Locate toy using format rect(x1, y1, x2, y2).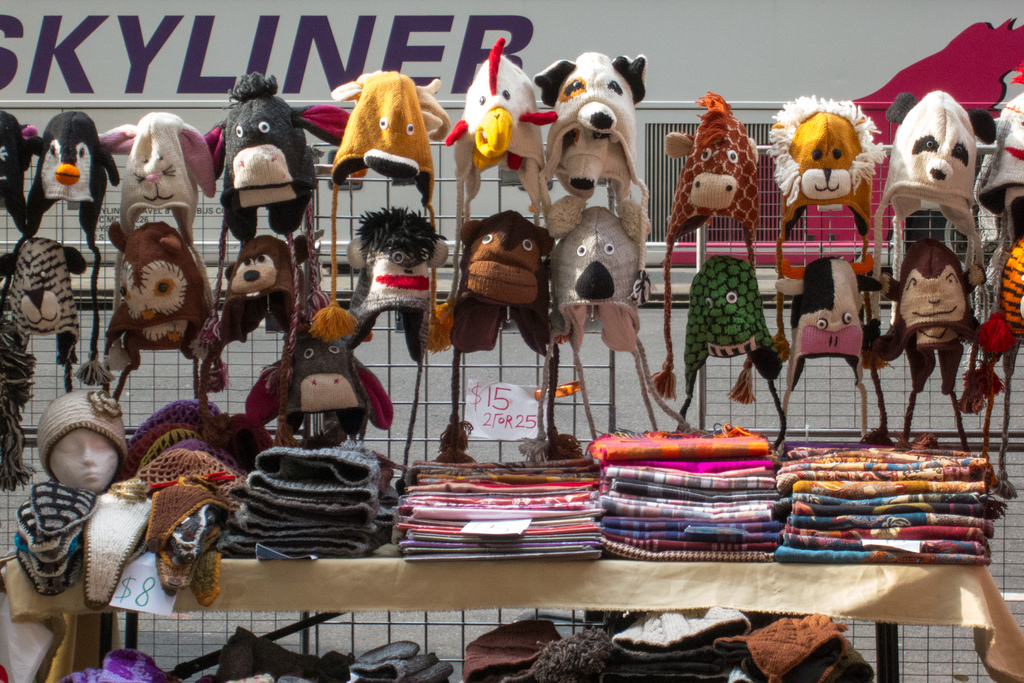
rect(777, 256, 883, 441).
